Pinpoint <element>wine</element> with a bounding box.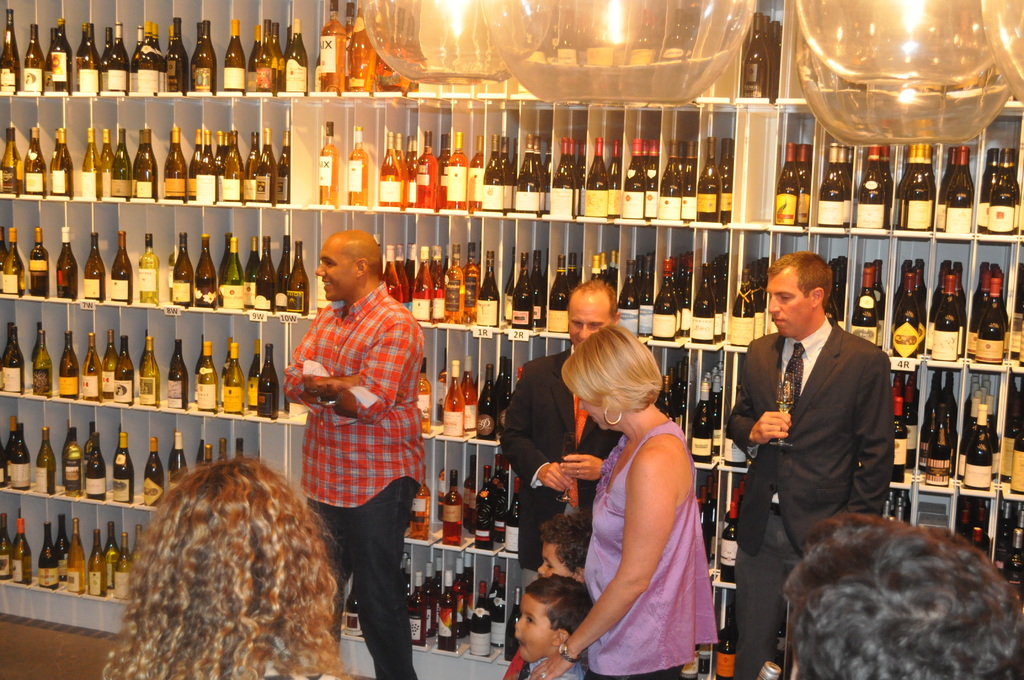
<bbox>285, 24, 292, 90</bbox>.
